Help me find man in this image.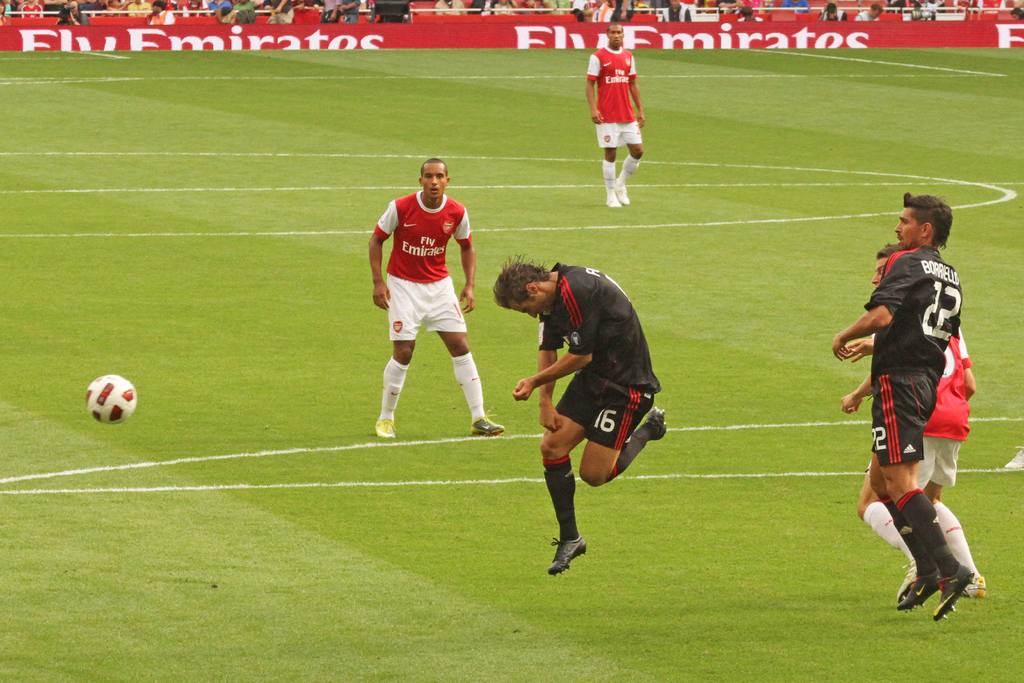
Found it: {"left": 145, "top": 1, "right": 175, "bottom": 26}.
